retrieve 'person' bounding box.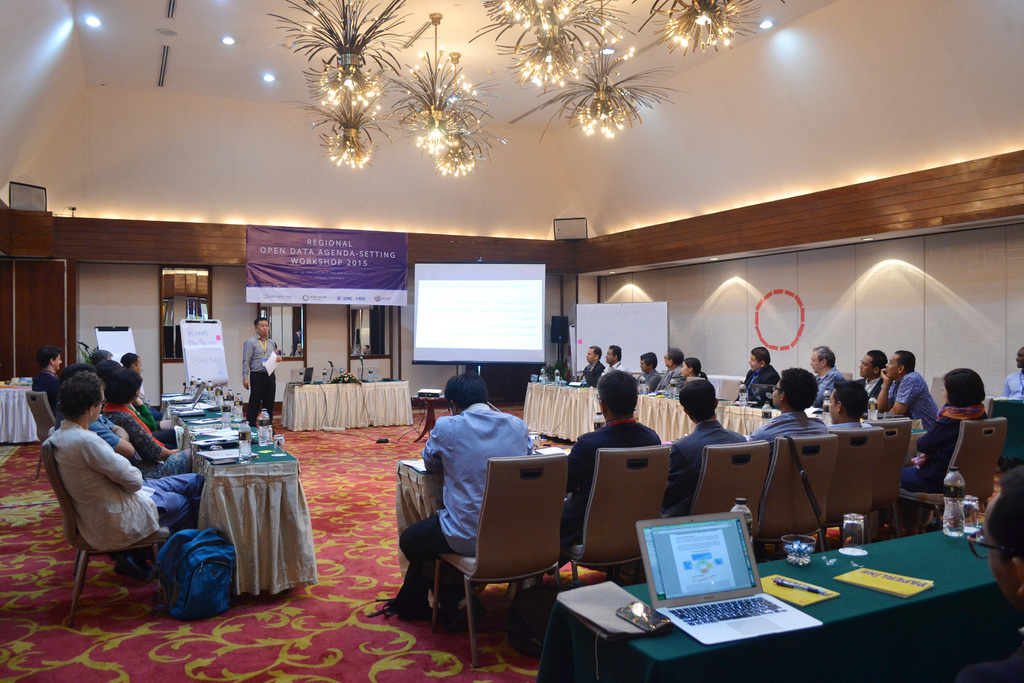
Bounding box: <bbox>565, 378, 655, 574</bbox>.
